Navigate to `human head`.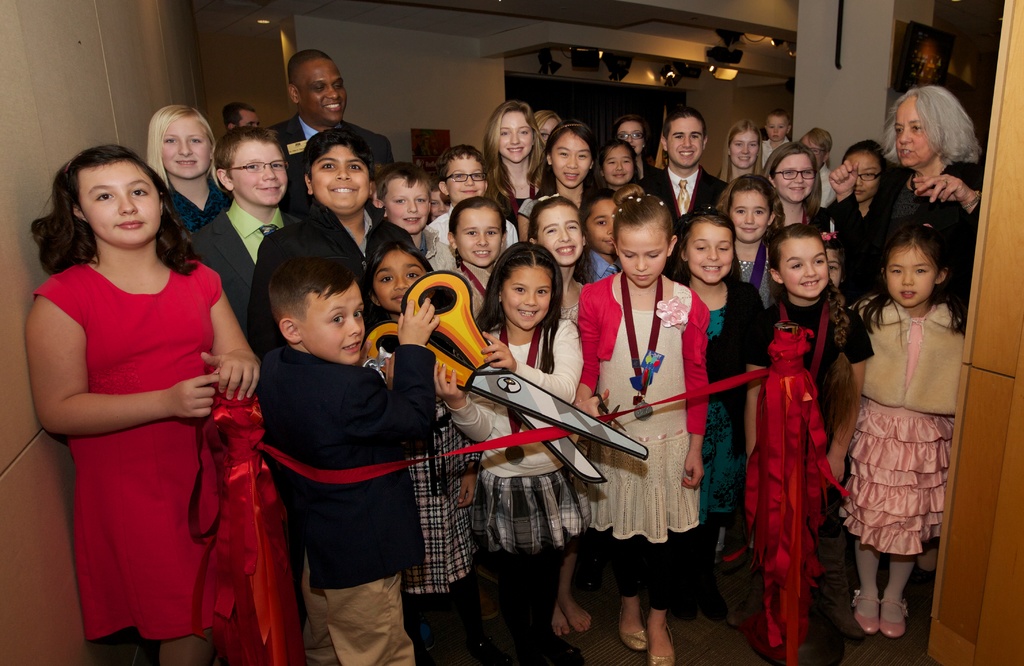
Navigation target: crop(764, 112, 789, 141).
